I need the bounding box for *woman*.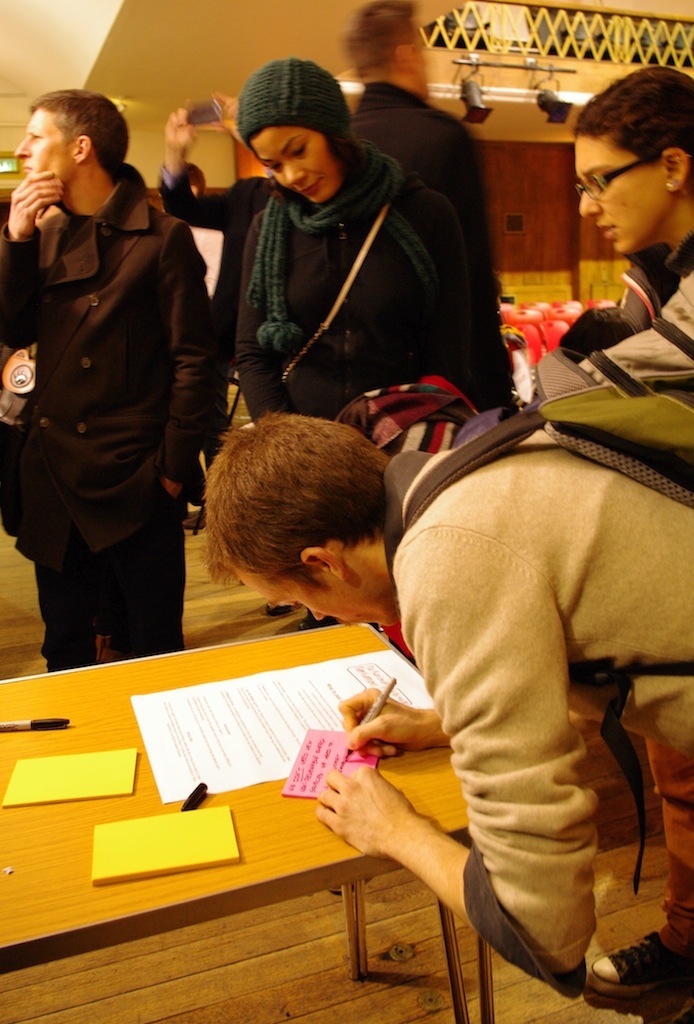
Here it is: <bbox>200, 75, 499, 440</bbox>.
